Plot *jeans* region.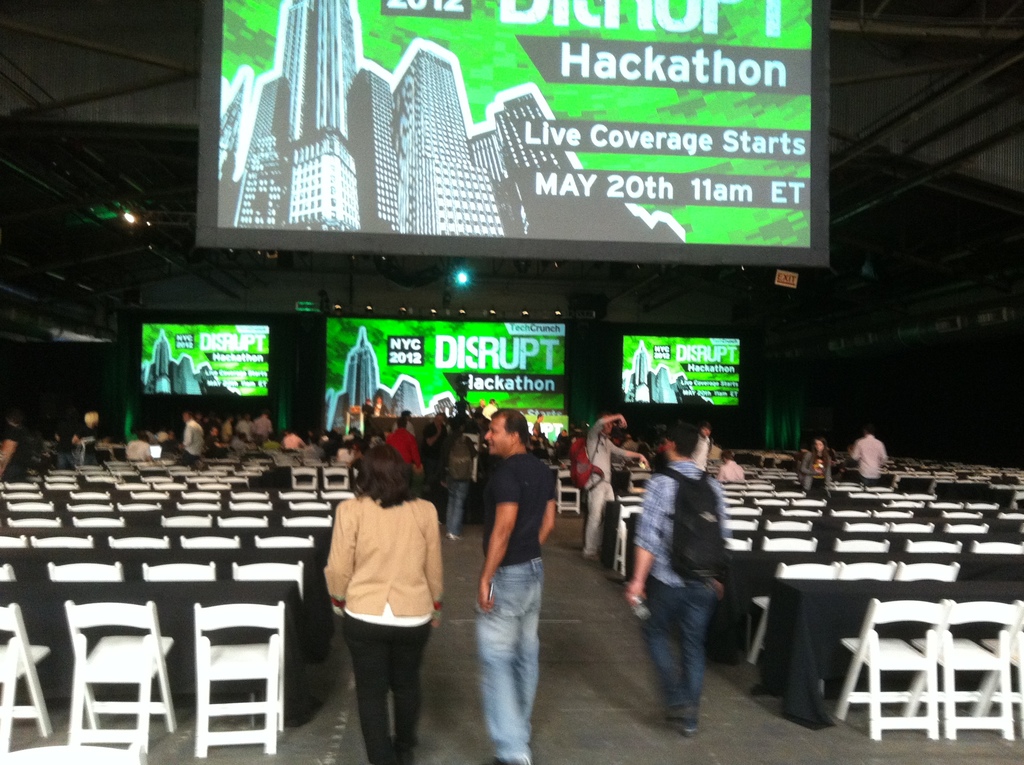
Plotted at [445,481,475,538].
